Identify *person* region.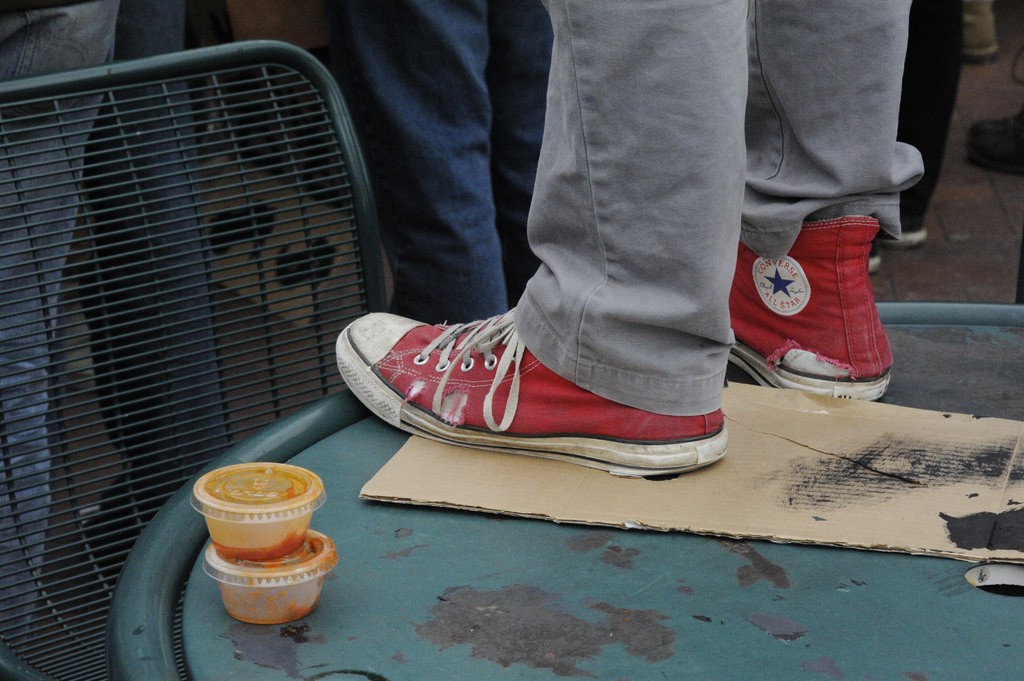
Region: <region>322, 0, 556, 328</region>.
